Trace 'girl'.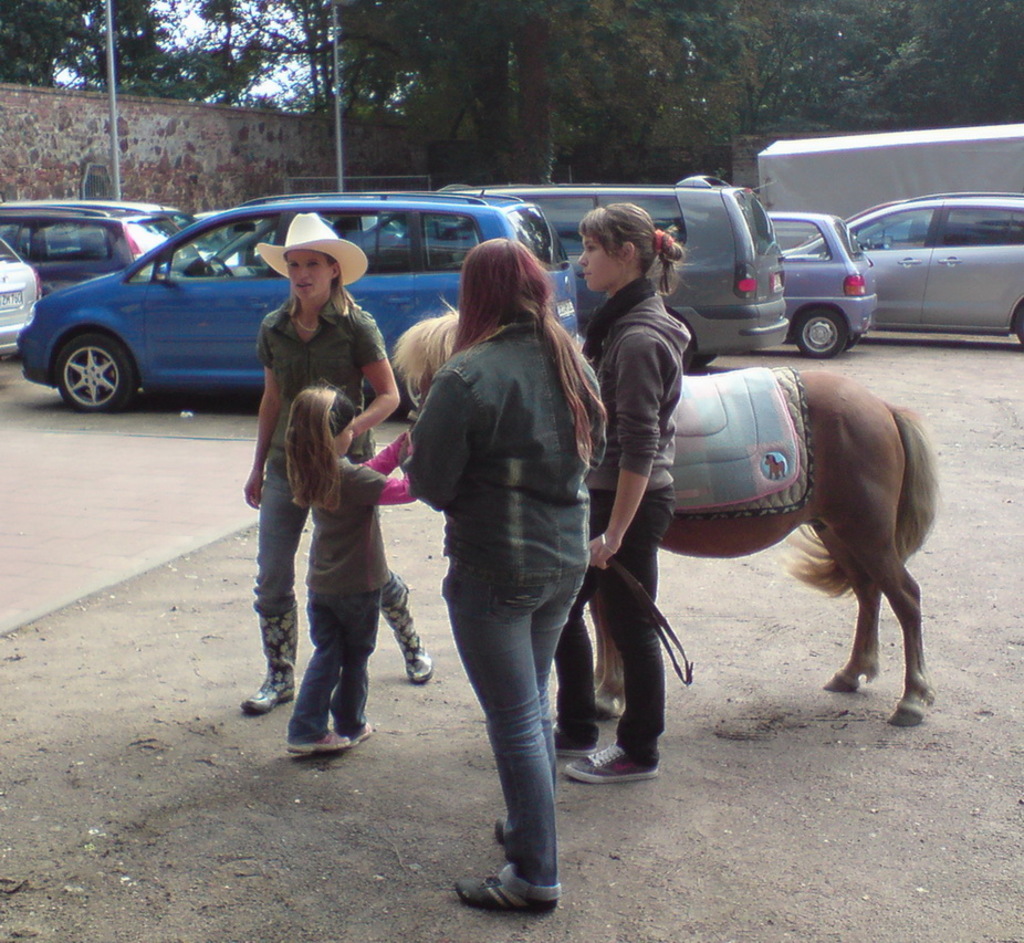
Traced to bbox=[267, 384, 435, 752].
